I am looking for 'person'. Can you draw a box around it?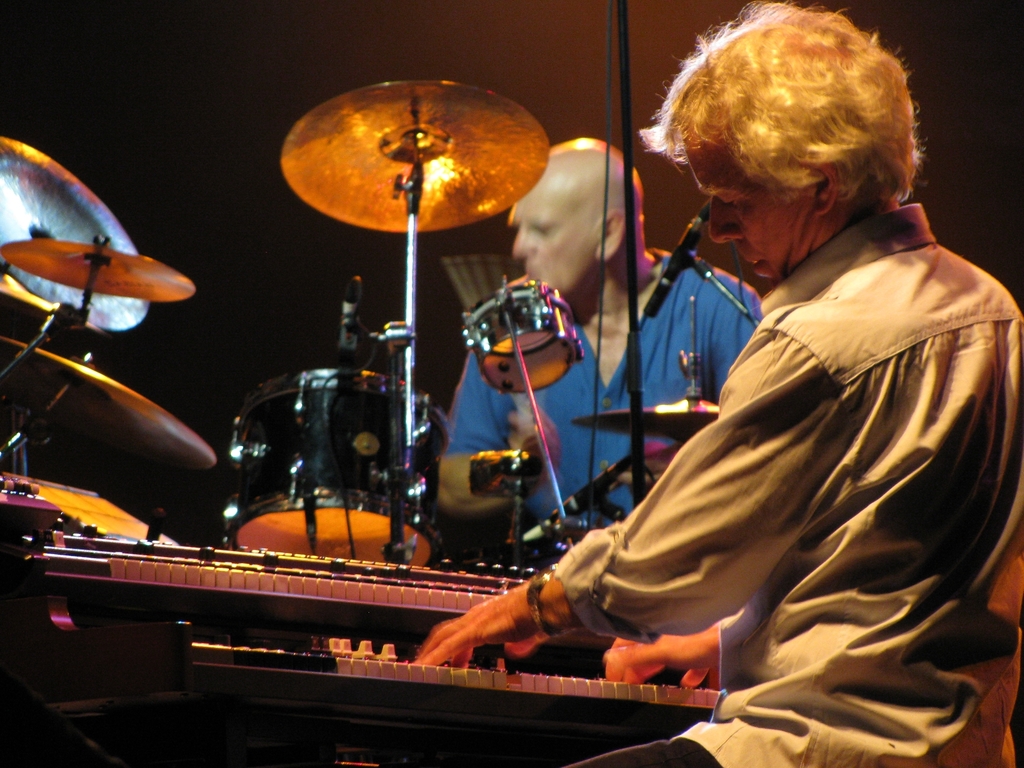
Sure, the bounding box is {"left": 428, "top": 132, "right": 769, "bottom": 561}.
